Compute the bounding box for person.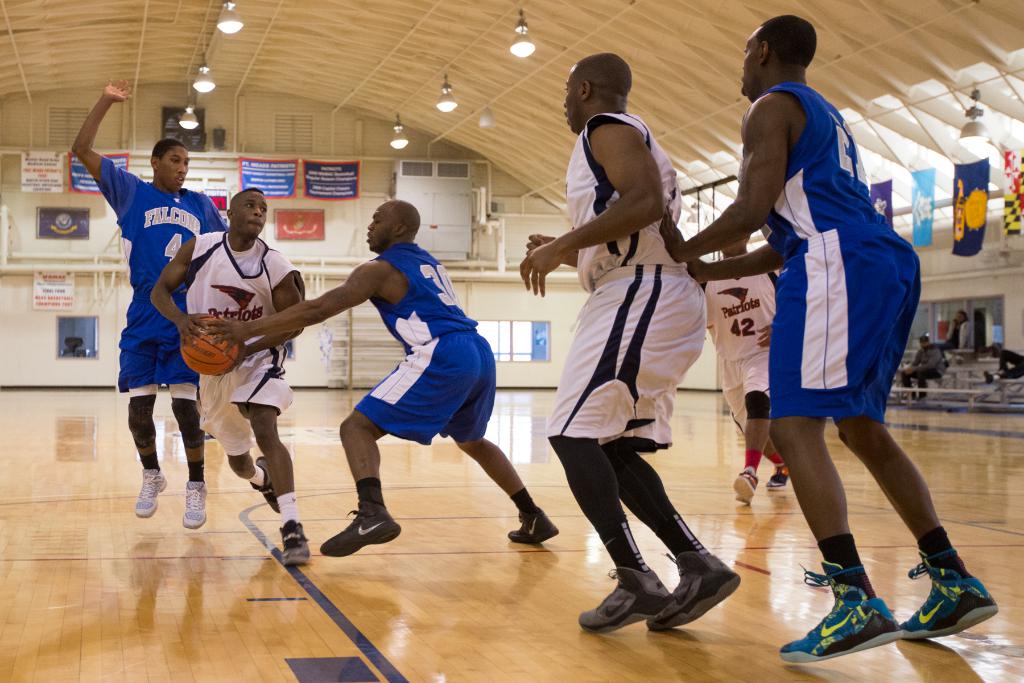
l=150, t=186, r=307, b=566.
